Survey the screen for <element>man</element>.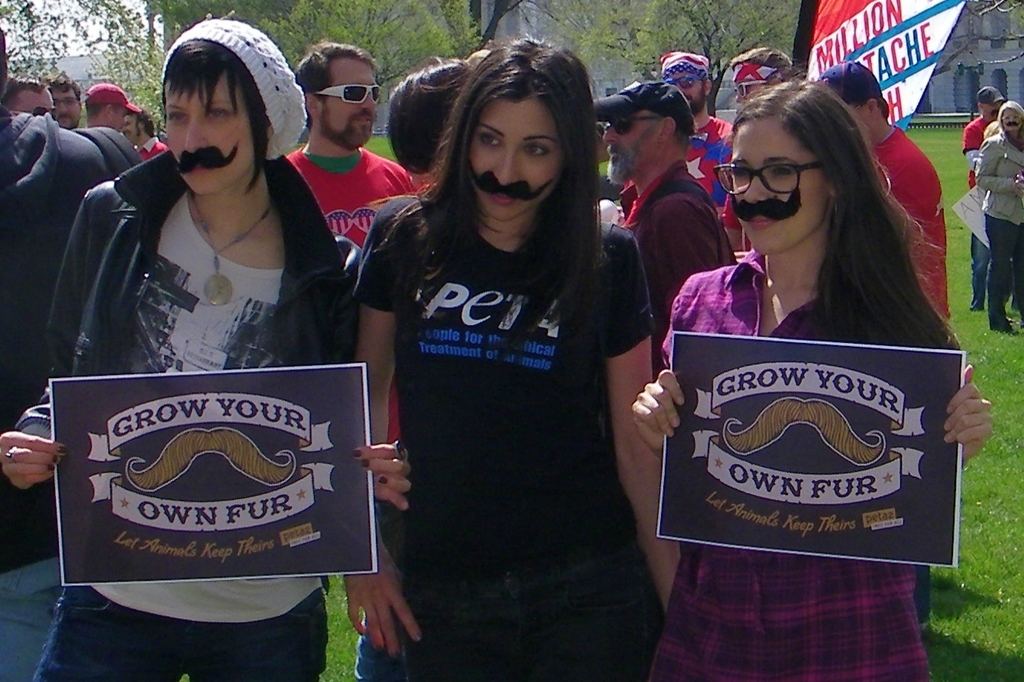
Survey found: 965 87 1003 311.
